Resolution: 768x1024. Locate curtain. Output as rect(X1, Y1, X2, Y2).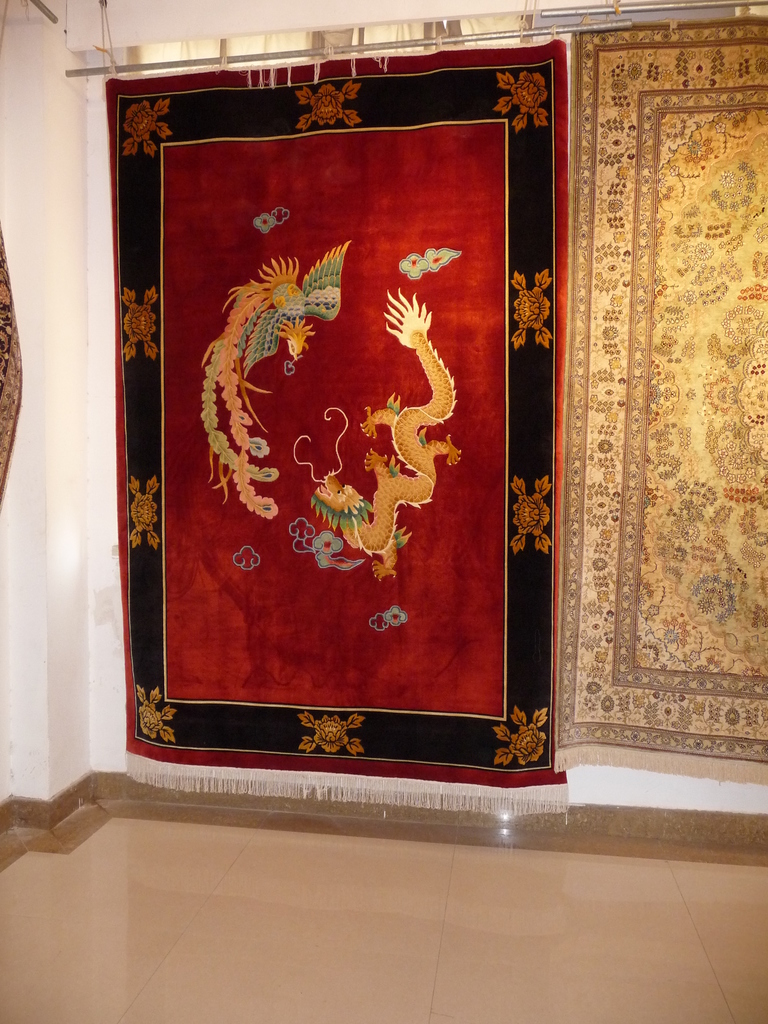
rect(70, 36, 652, 853).
